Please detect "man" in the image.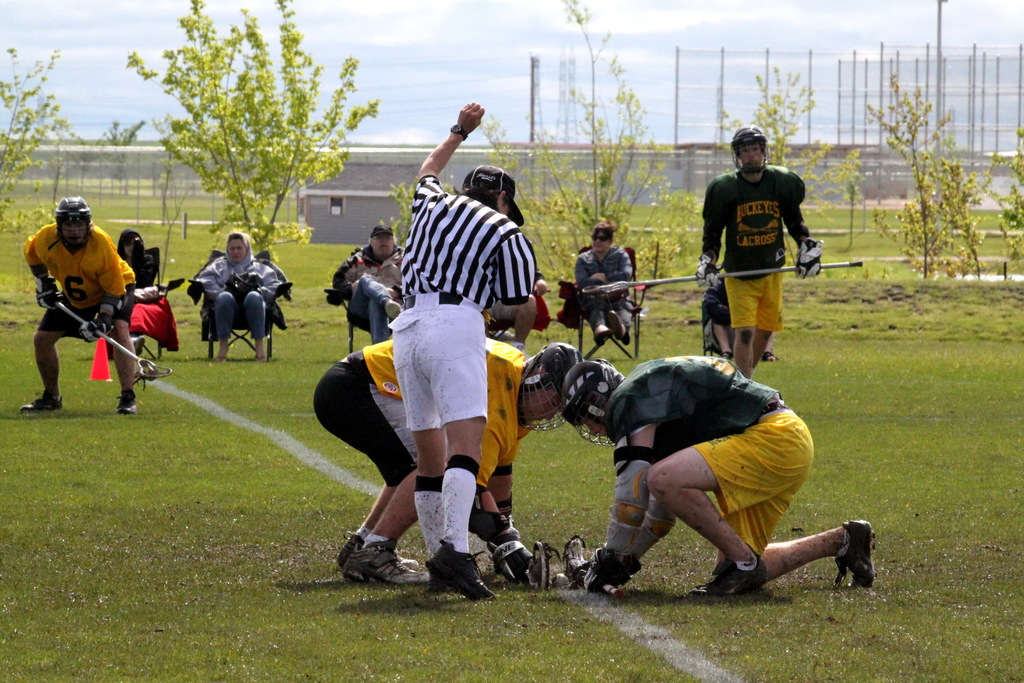
(339,220,403,343).
